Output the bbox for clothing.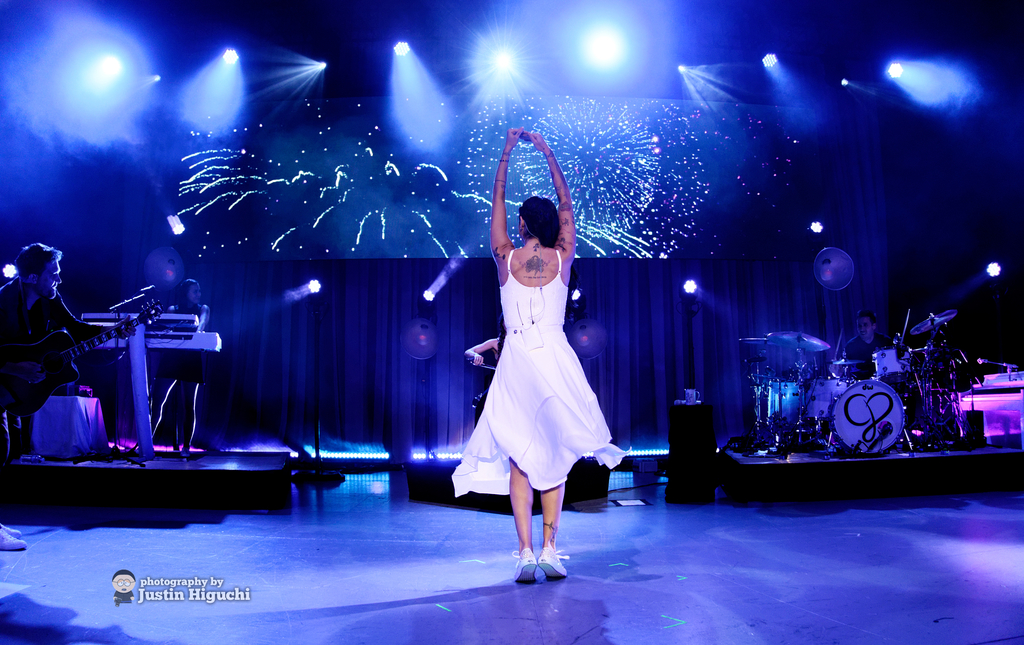
[475, 209, 616, 492].
